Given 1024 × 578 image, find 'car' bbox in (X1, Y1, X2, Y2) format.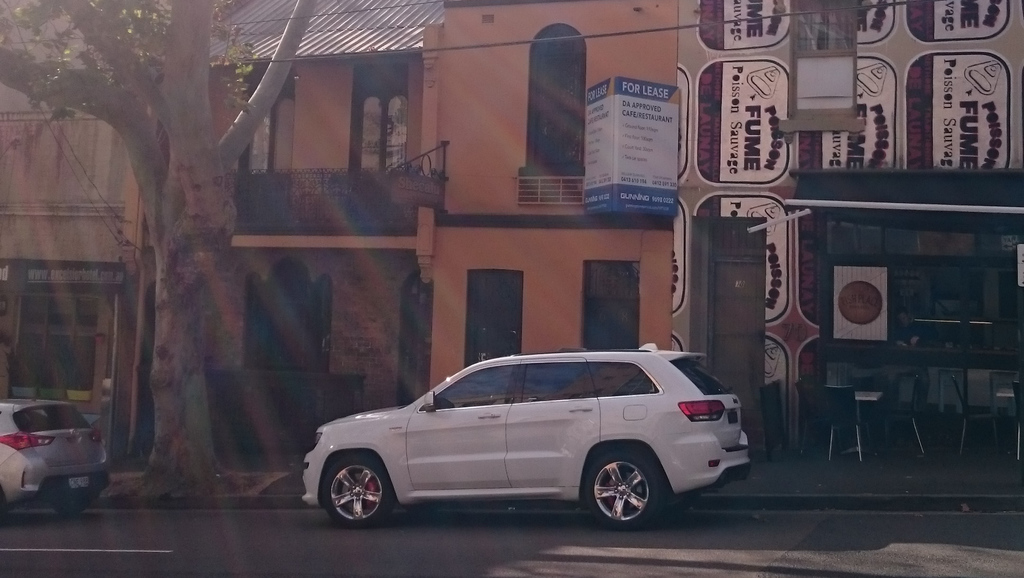
(301, 344, 754, 533).
